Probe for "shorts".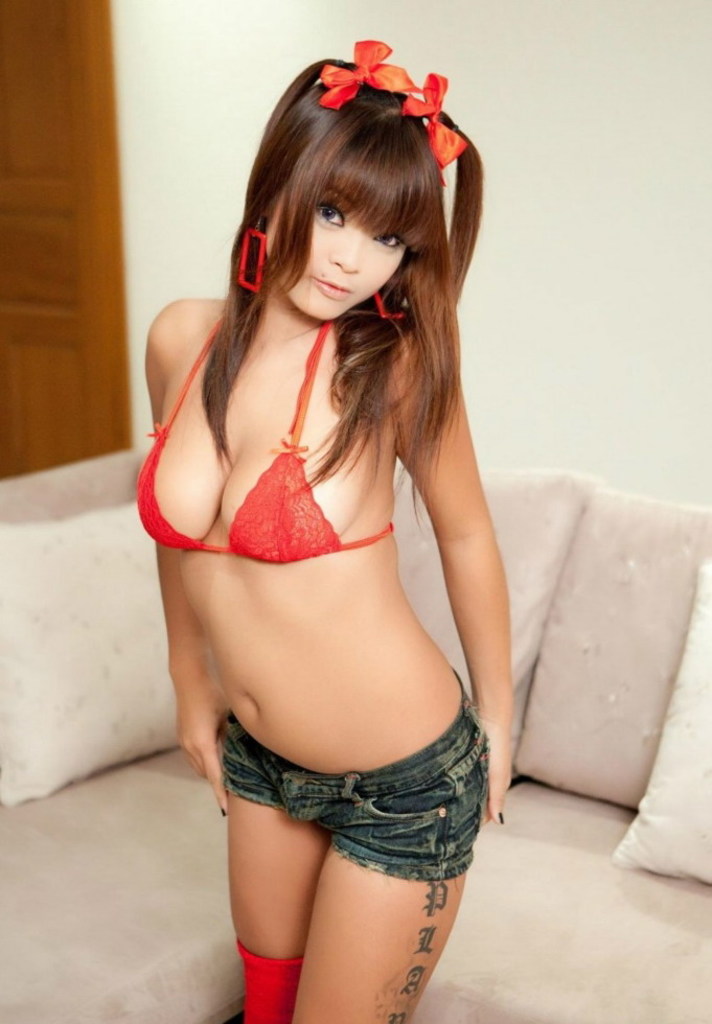
Probe result: [187, 731, 507, 927].
